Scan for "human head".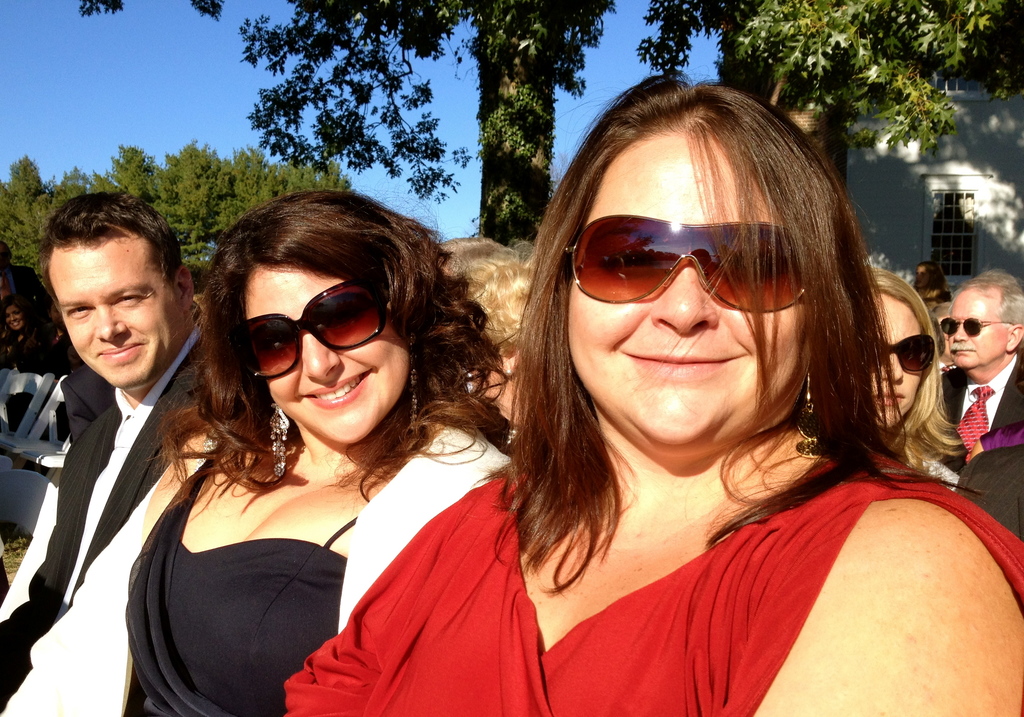
Scan result: [x1=936, y1=267, x2=1023, y2=368].
